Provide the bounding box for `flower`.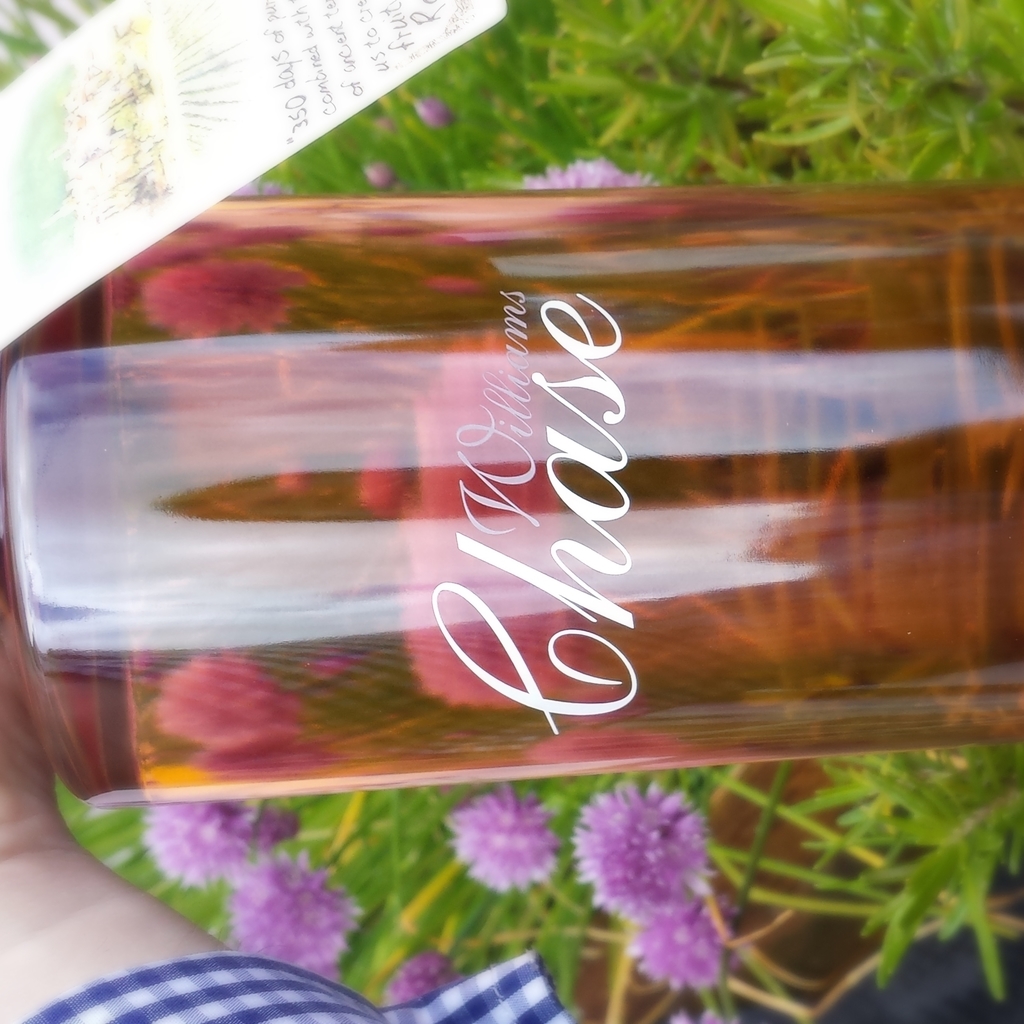
{"x1": 135, "y1": 791, "x2": 289, "y2": 891}.
